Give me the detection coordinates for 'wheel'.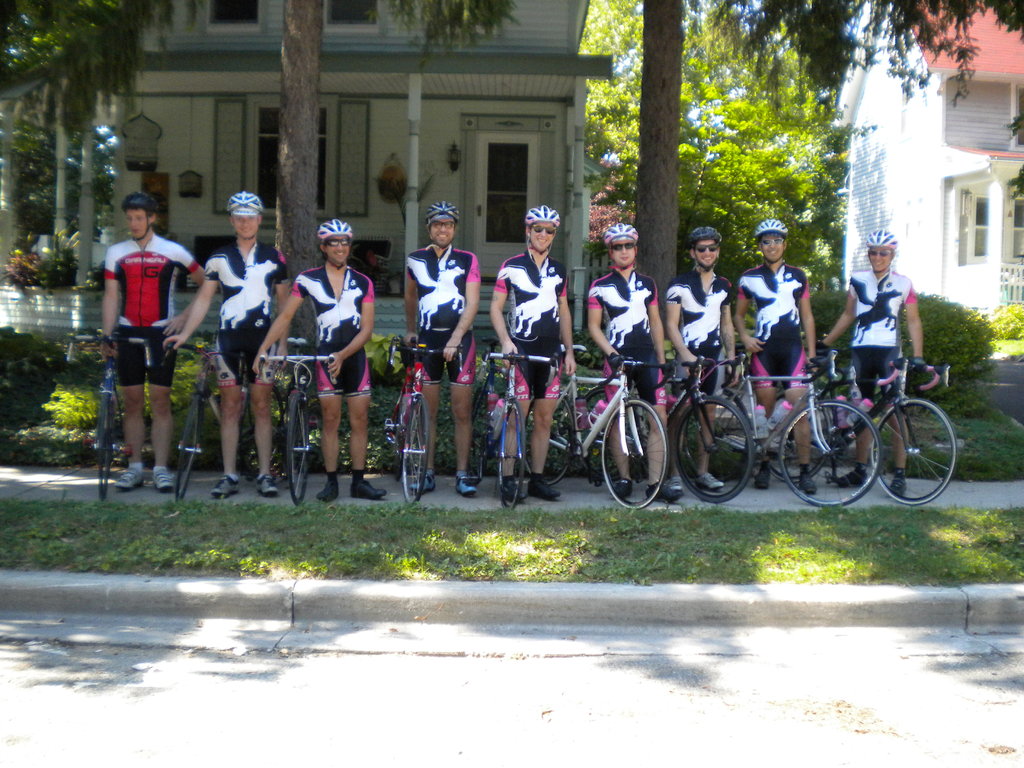
[176, 392, 204, 506].
